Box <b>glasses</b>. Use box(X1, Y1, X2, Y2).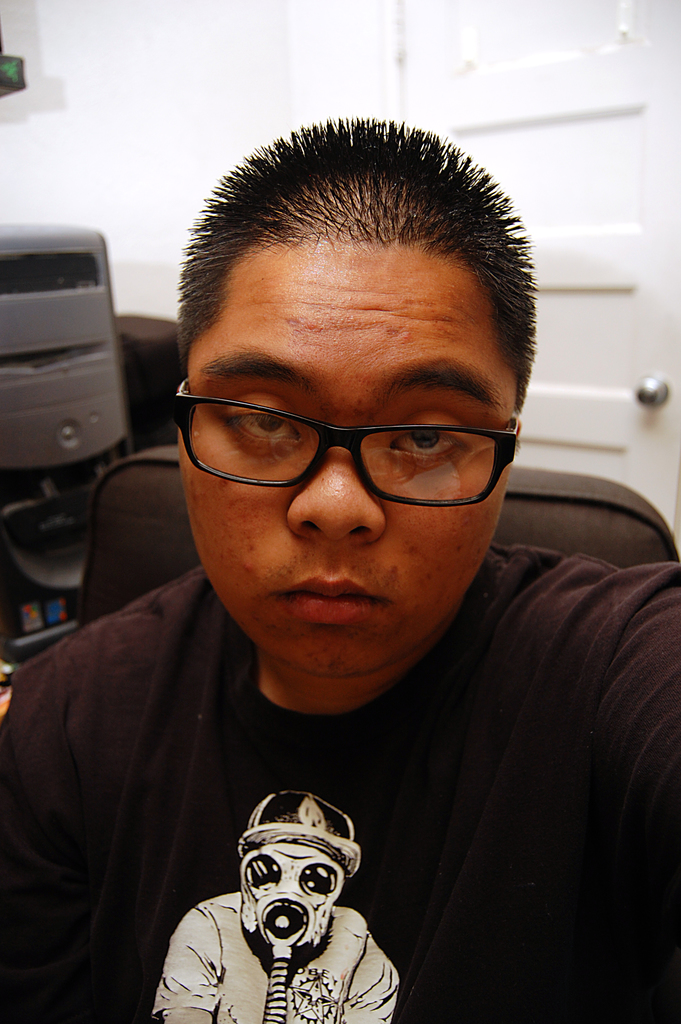
box(167, 372, 532, 516).
